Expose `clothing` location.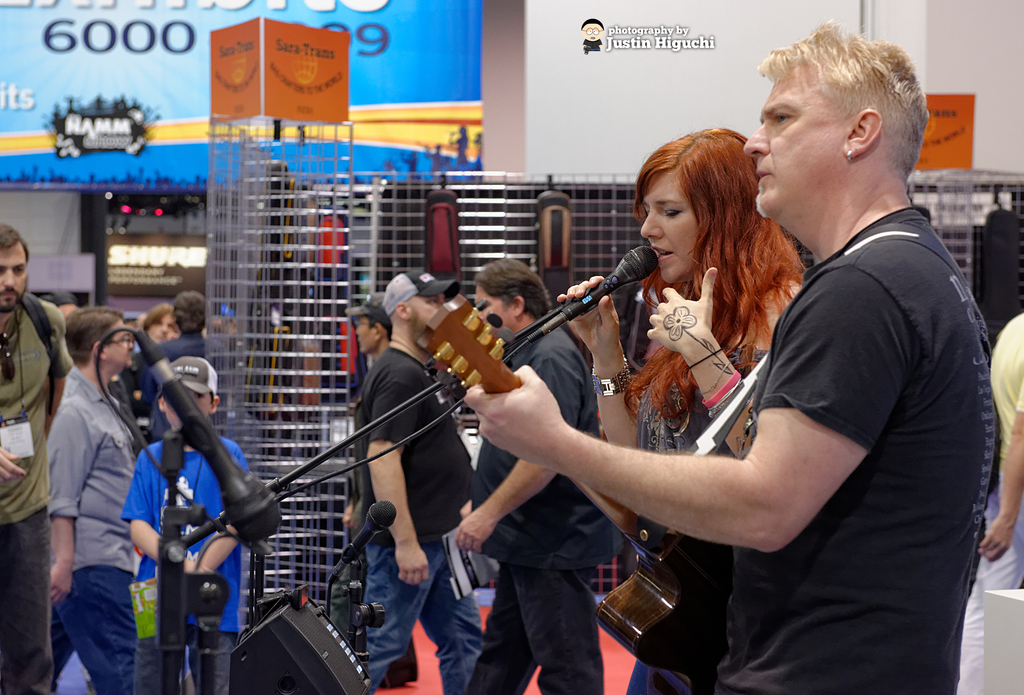
Exposed at <region>616, 300, 793, 694</region>.
